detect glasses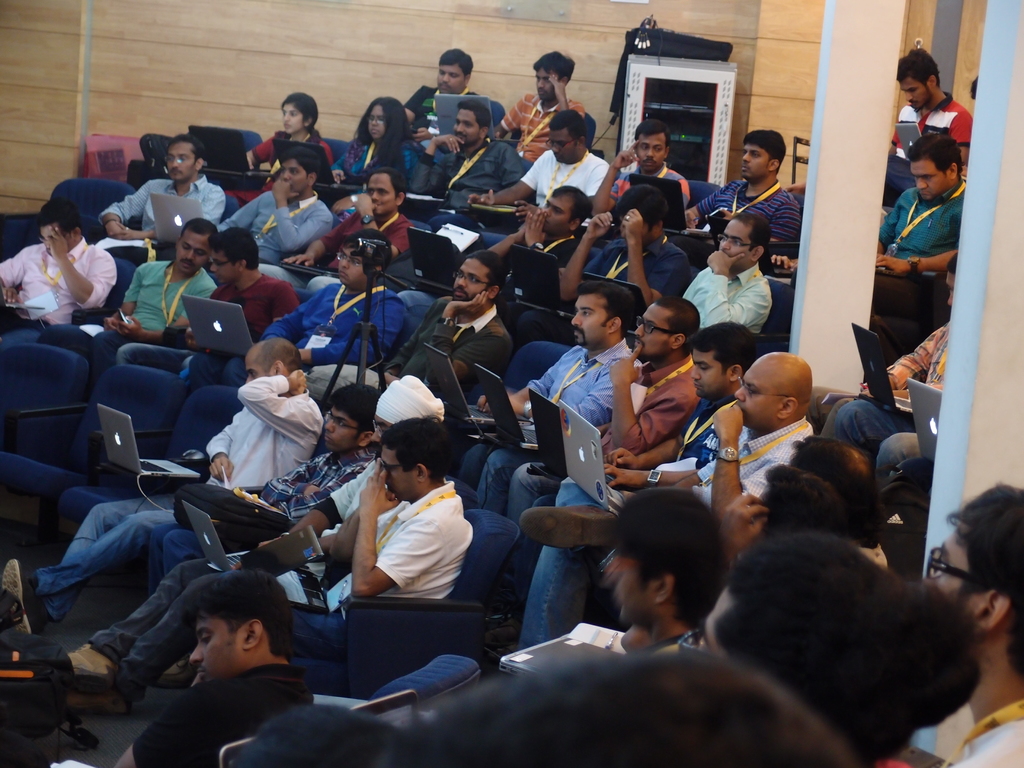
(left=545, top=139, right=576, bottom=151)
